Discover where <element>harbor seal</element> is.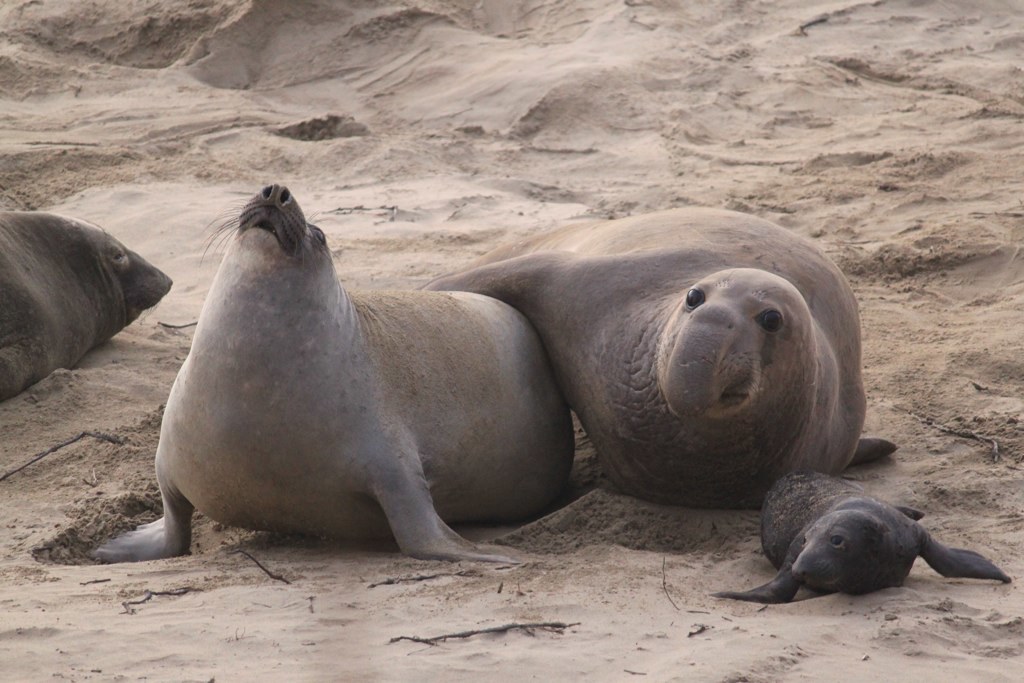
Discovered at <region>0, 210, 178, 409</region>.
